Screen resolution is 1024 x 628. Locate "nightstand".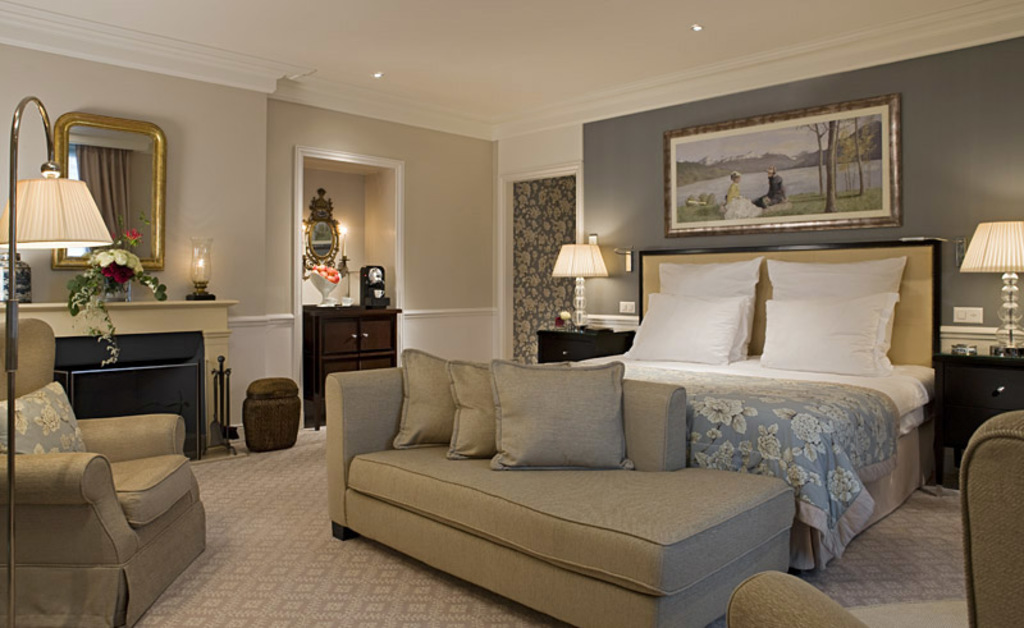
crop(314, 290, 393, 398).
